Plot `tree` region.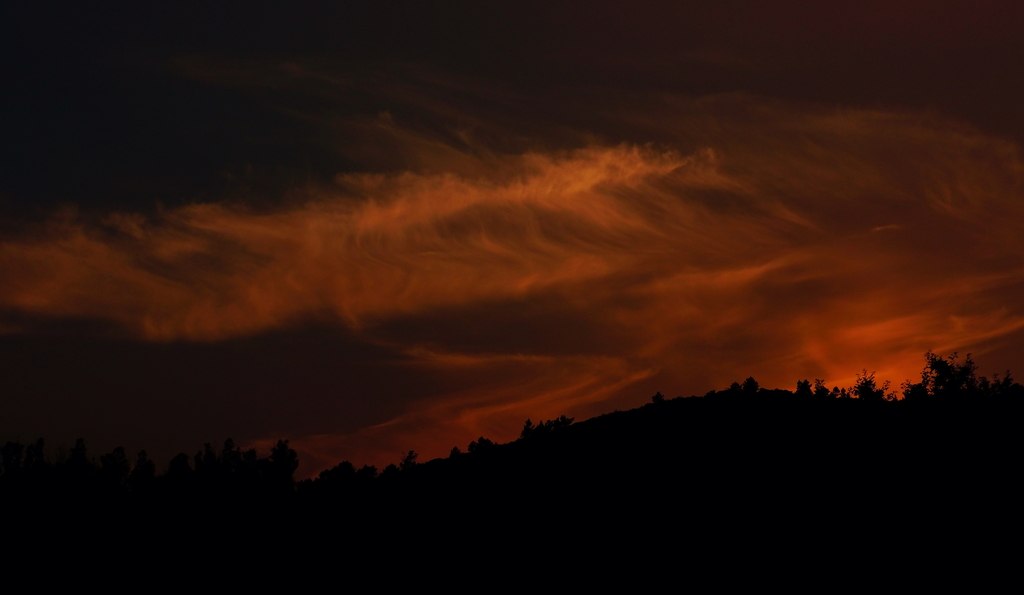
Plotted at (815, 380, 828, 400).
